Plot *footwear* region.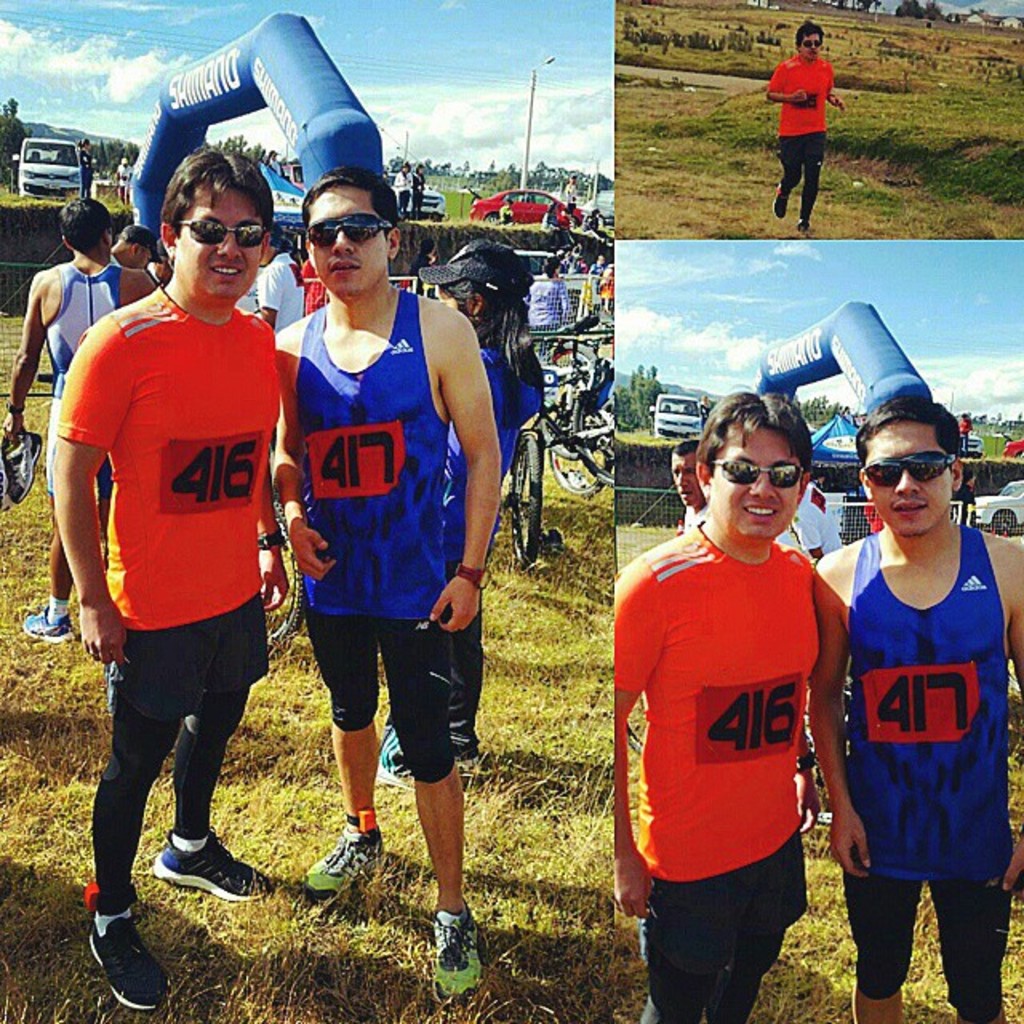
Plotted at <bbox>451, 747, 482, 781</bbox>.
